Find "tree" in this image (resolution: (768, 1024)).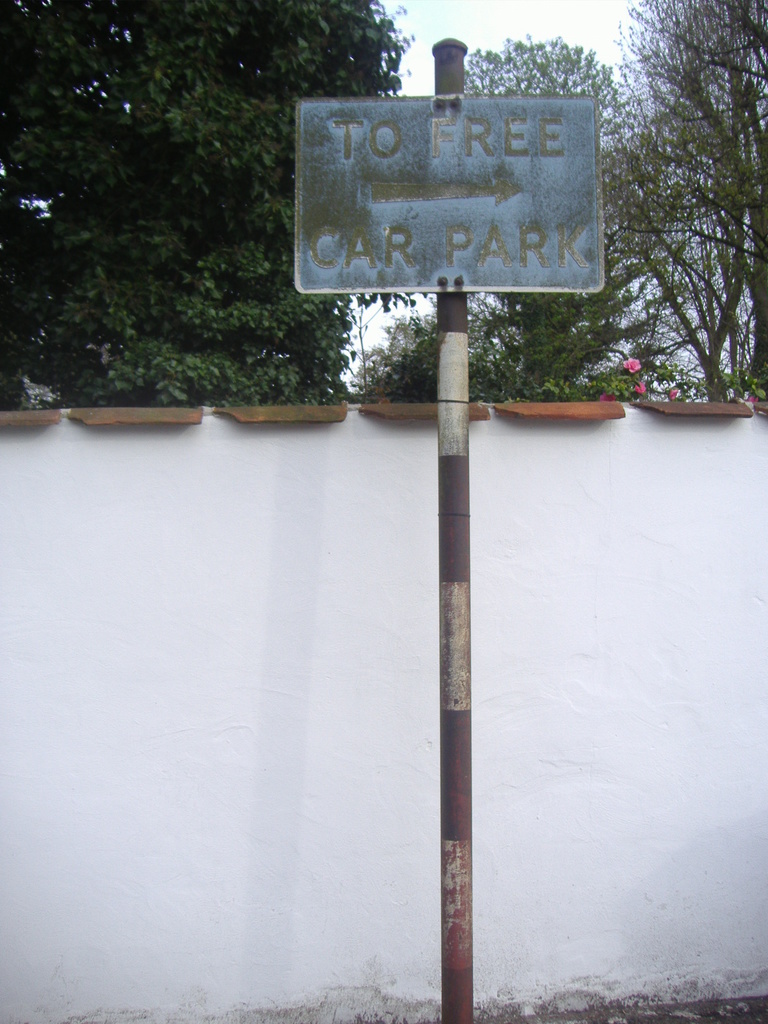
left=457, top=32, right=663, bottom=401.
